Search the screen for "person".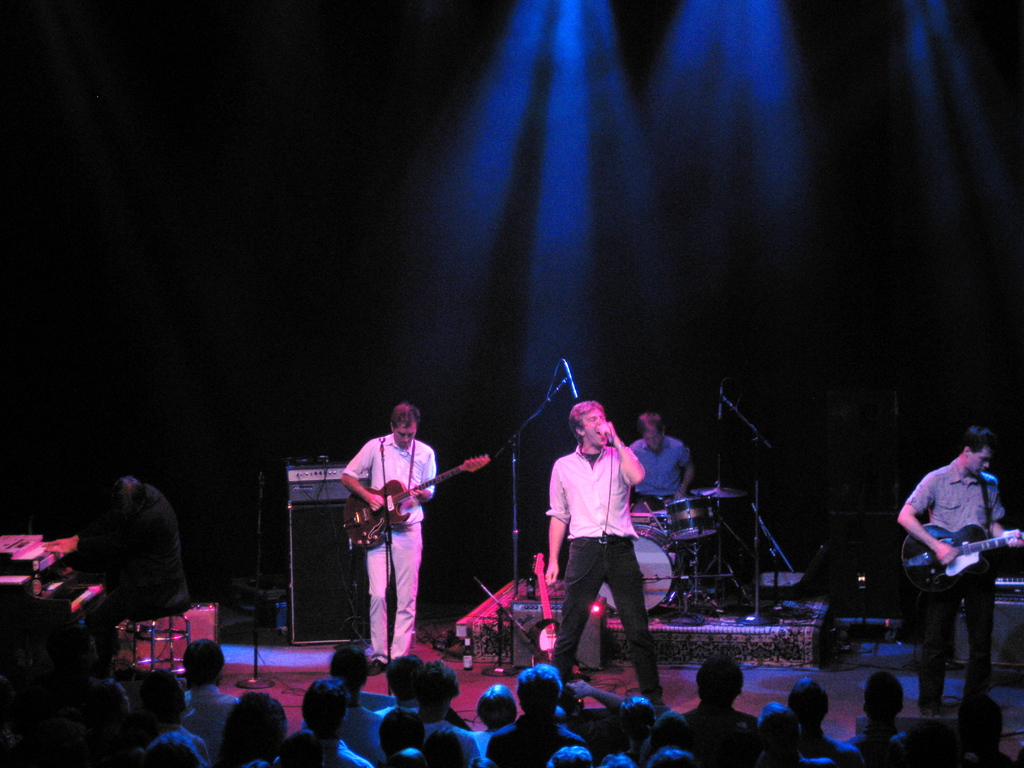
Found at [620, 413, 692, 525].
